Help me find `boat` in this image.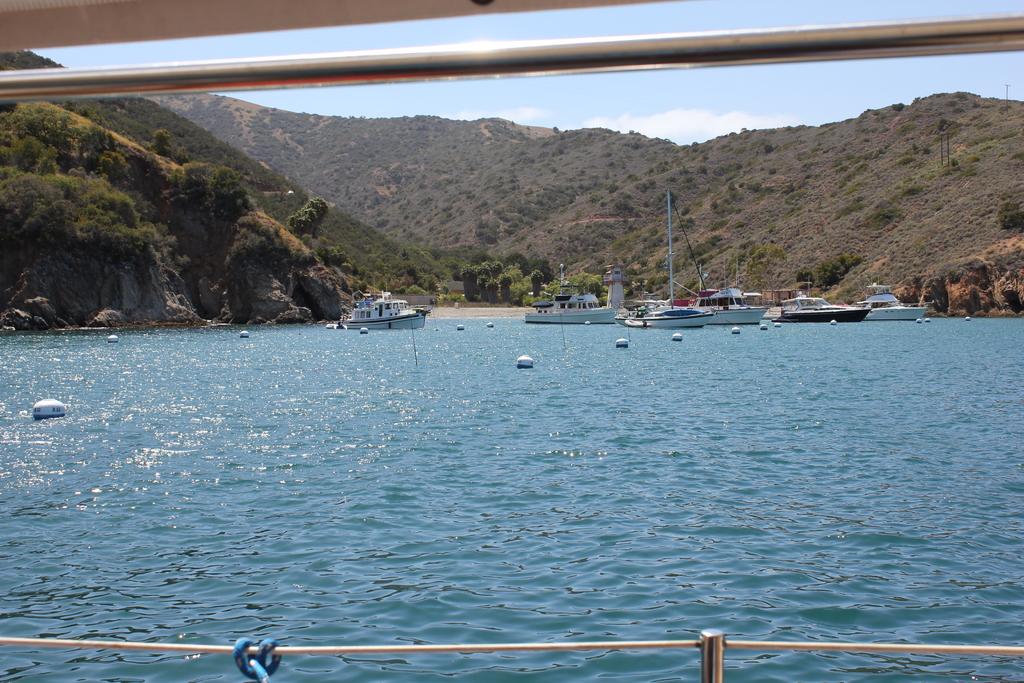
Found it: pyautogui.locateOnScreen(858, 279, 934, 322).
